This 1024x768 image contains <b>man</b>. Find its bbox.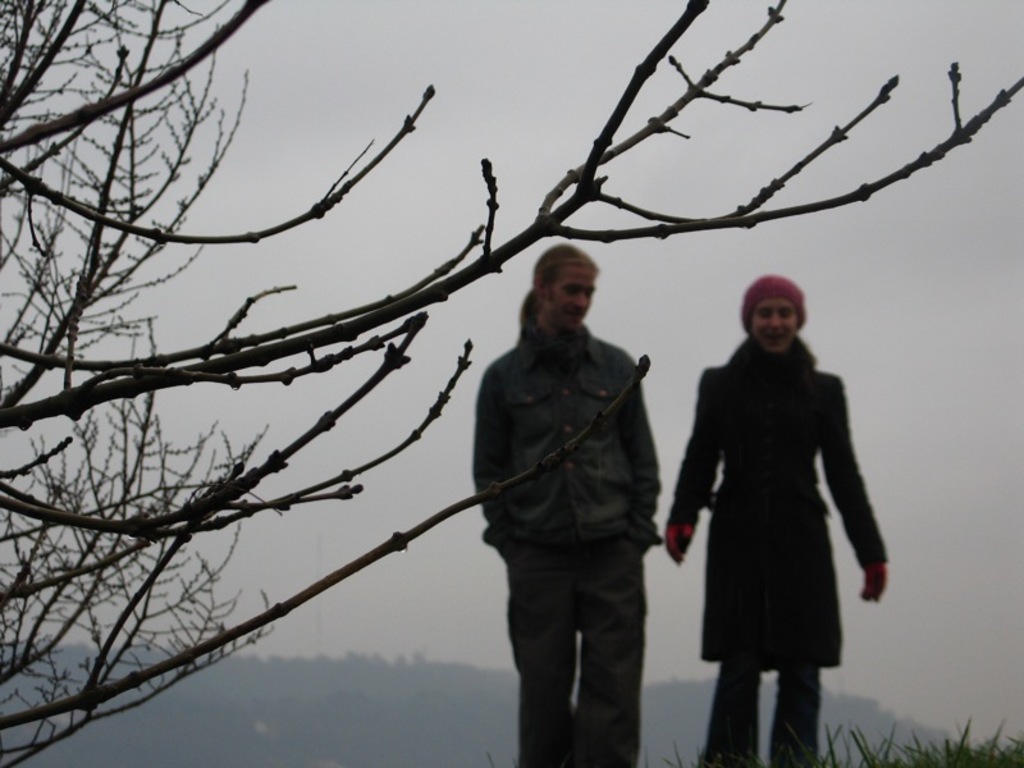
crop(456, 230, 685, 763).
